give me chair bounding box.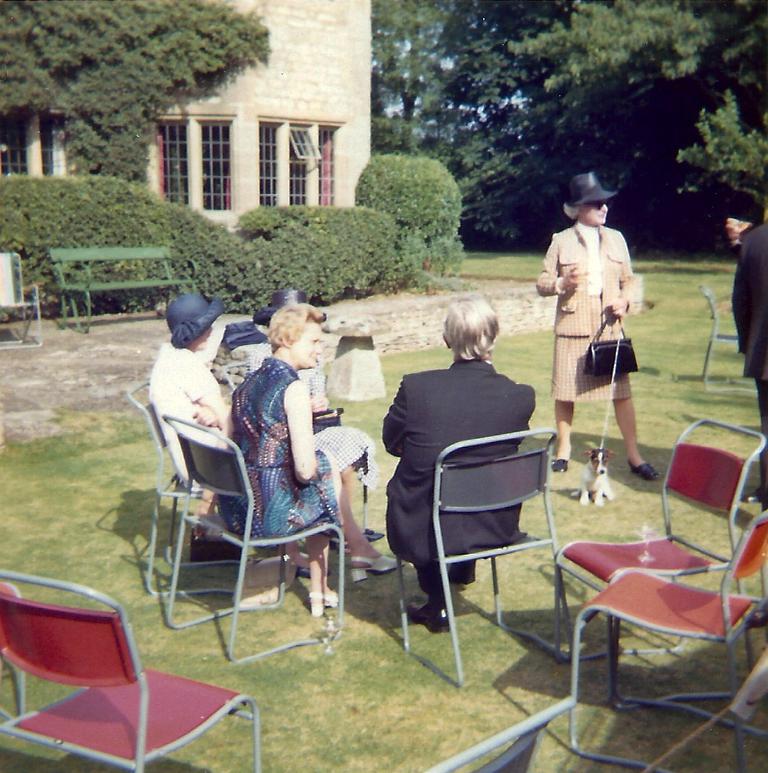
pyautogui.locateOnScreen(161, 410, 344, 662).
